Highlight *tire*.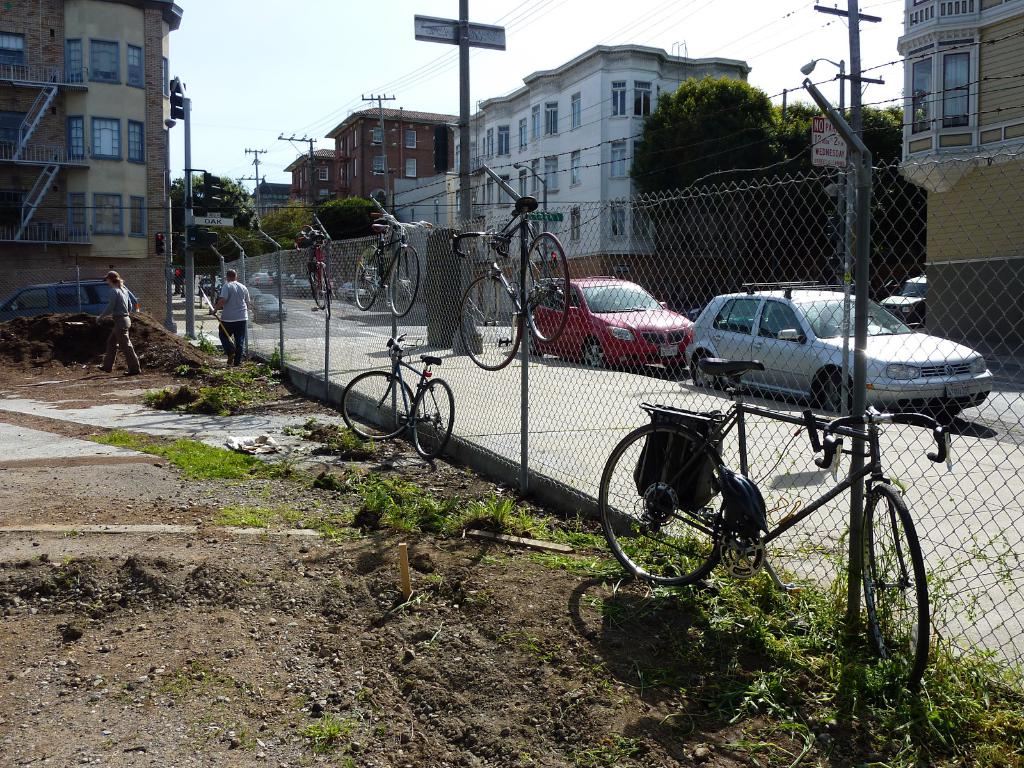
Highlighted region: (x1=313, y1=260, x2=324, y2=309).
